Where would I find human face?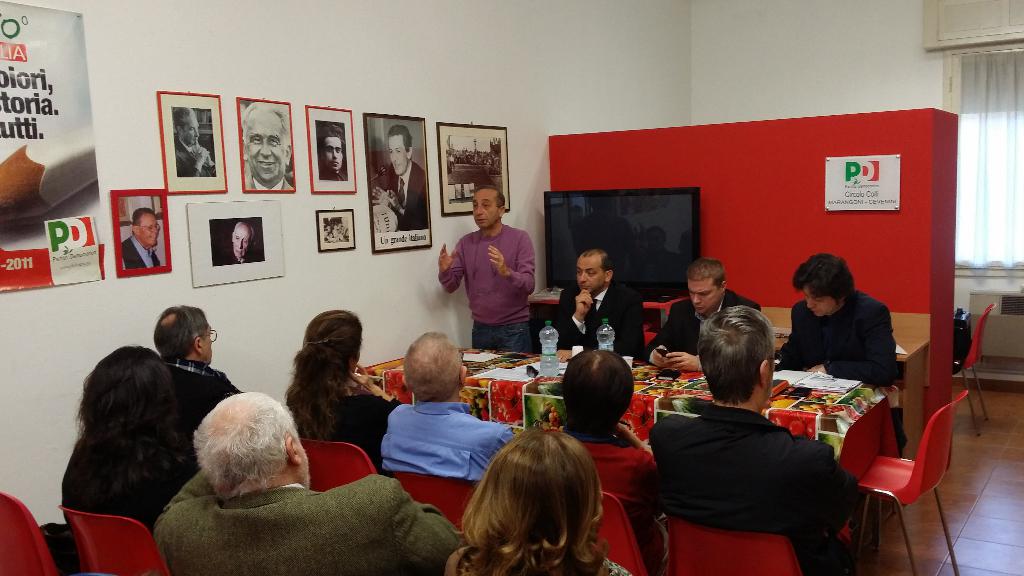
At x1=571, y1=259, x2=602, y2=291.
